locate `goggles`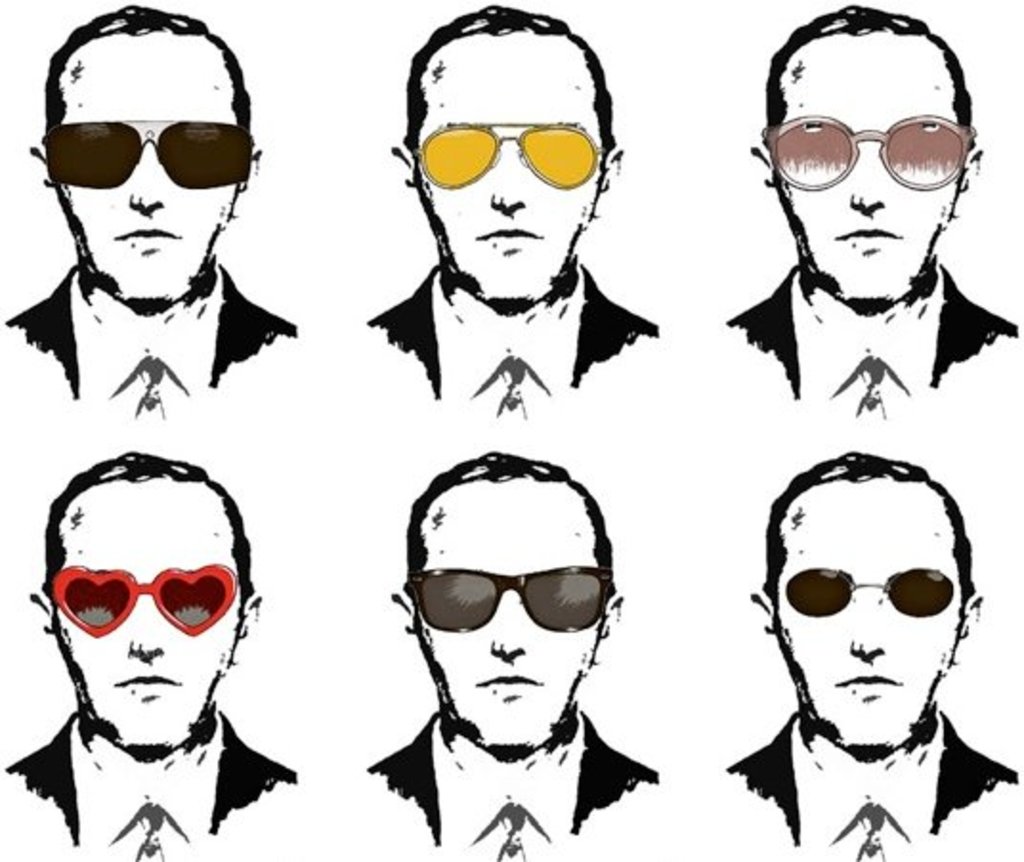
(left=40, top=562, right=245, bottom=642)
